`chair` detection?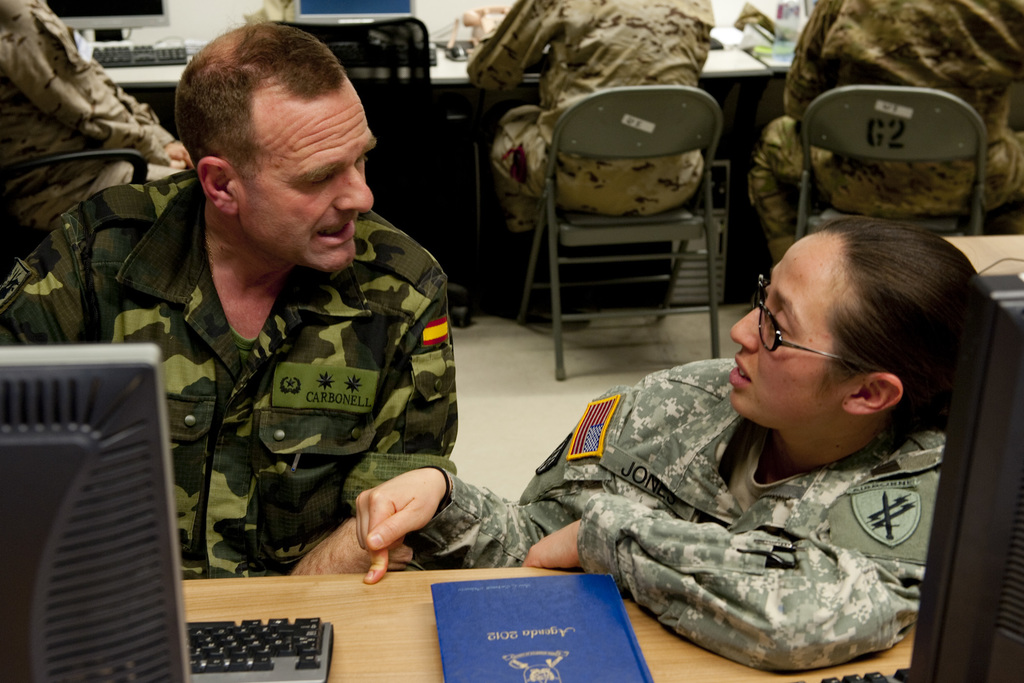
bbox(796, 68, 1016, 226)
